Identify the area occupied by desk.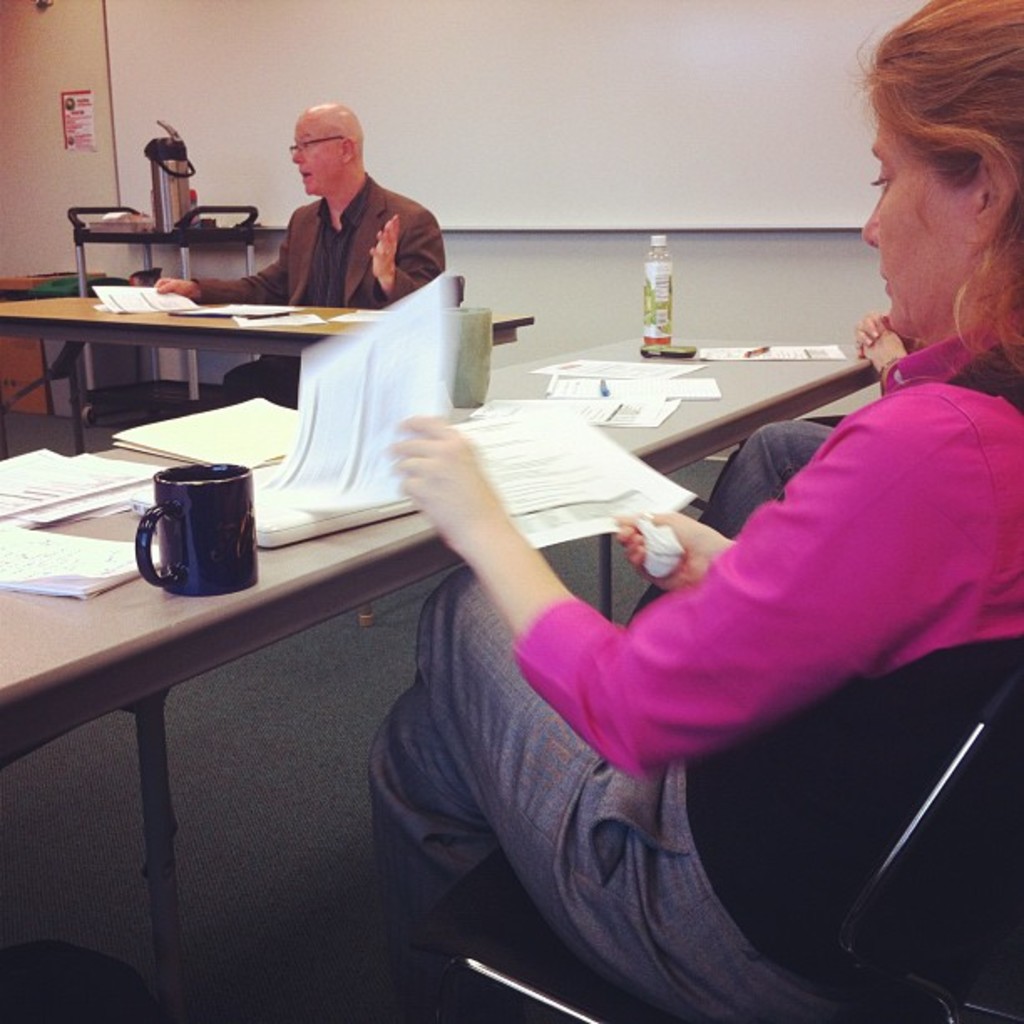
Area: bbox(0, 293, 532, 455).
